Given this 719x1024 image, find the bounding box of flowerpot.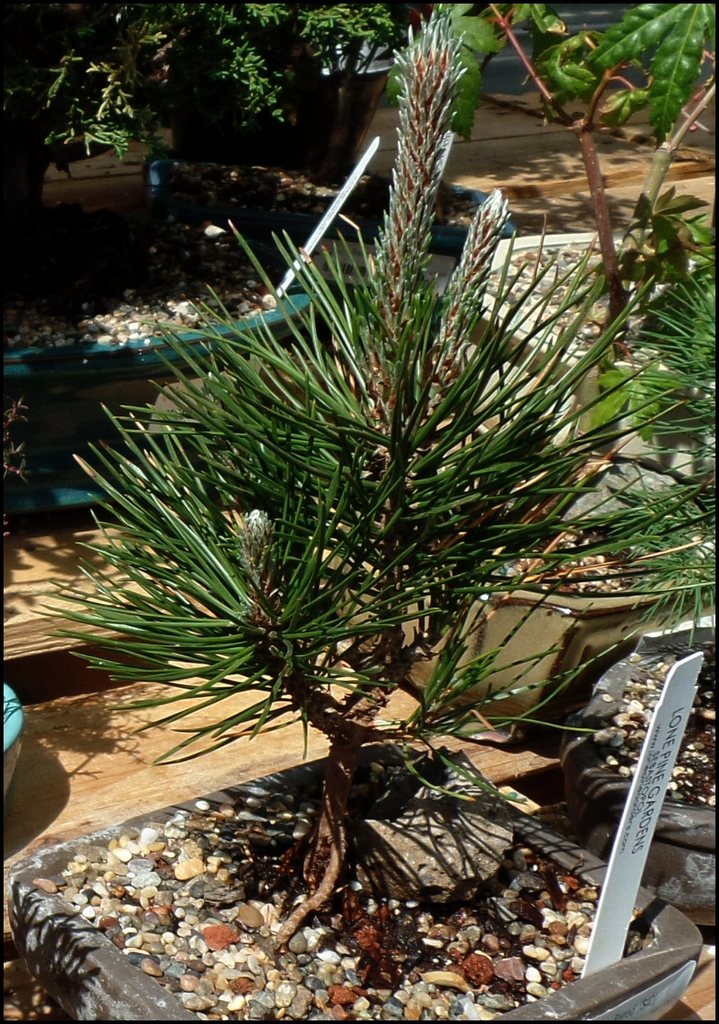
locate(0, 213, 317, 501).
